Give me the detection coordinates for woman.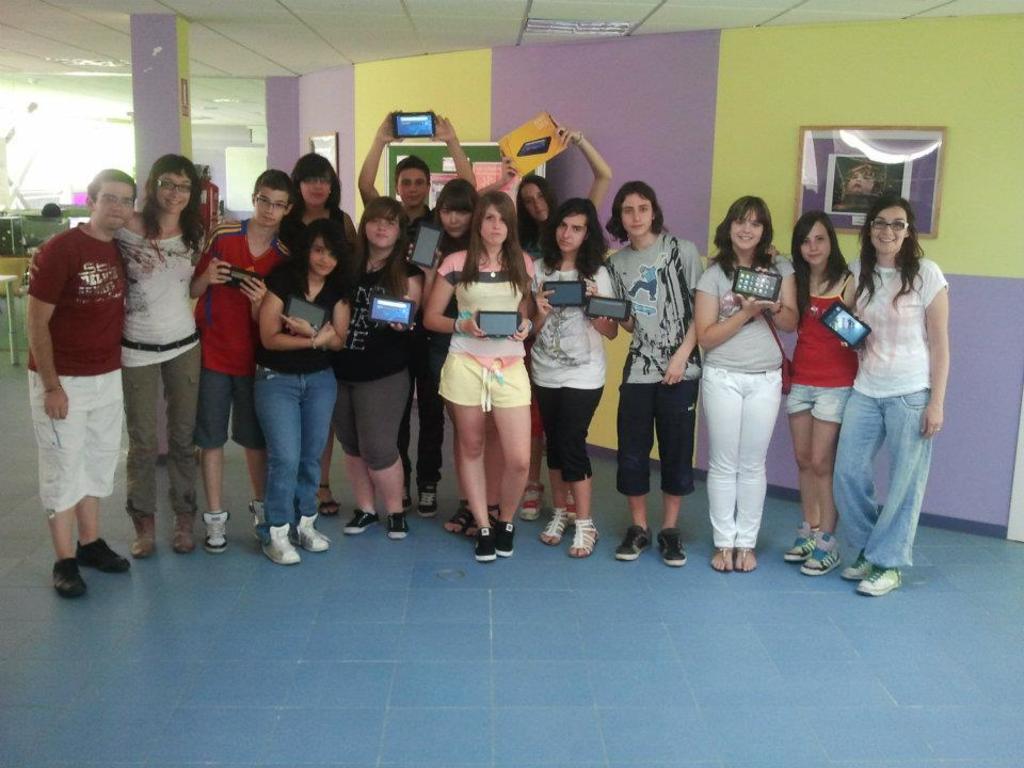
bbox(338, 205, 422, 540).
